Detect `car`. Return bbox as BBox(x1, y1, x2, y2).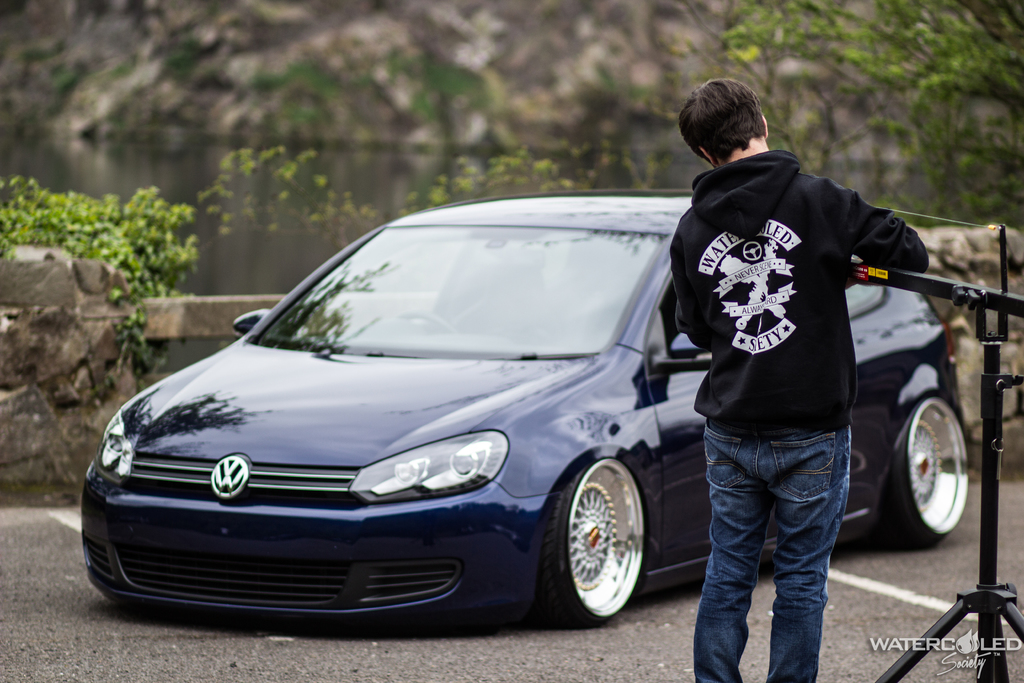
BBox(79, 189, 967, 628).
